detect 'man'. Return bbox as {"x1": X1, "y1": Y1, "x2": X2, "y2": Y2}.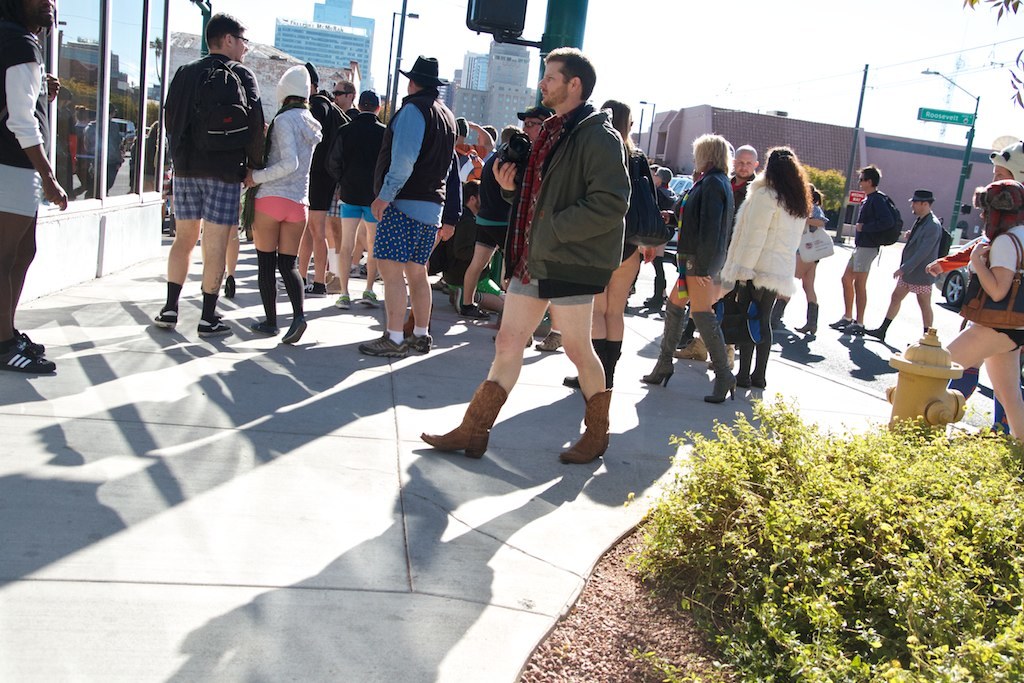
{"x1": 466, "y1": 58, "x2": 662, "y2": 448}.
